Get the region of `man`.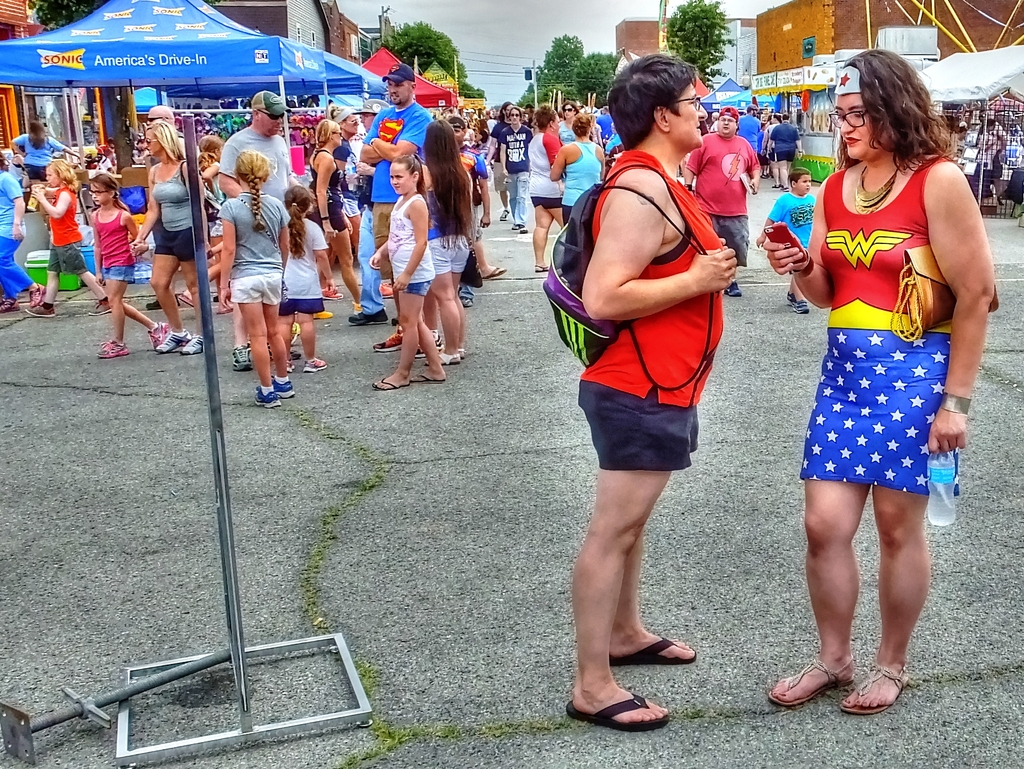
(465, 108, 480, 122).
